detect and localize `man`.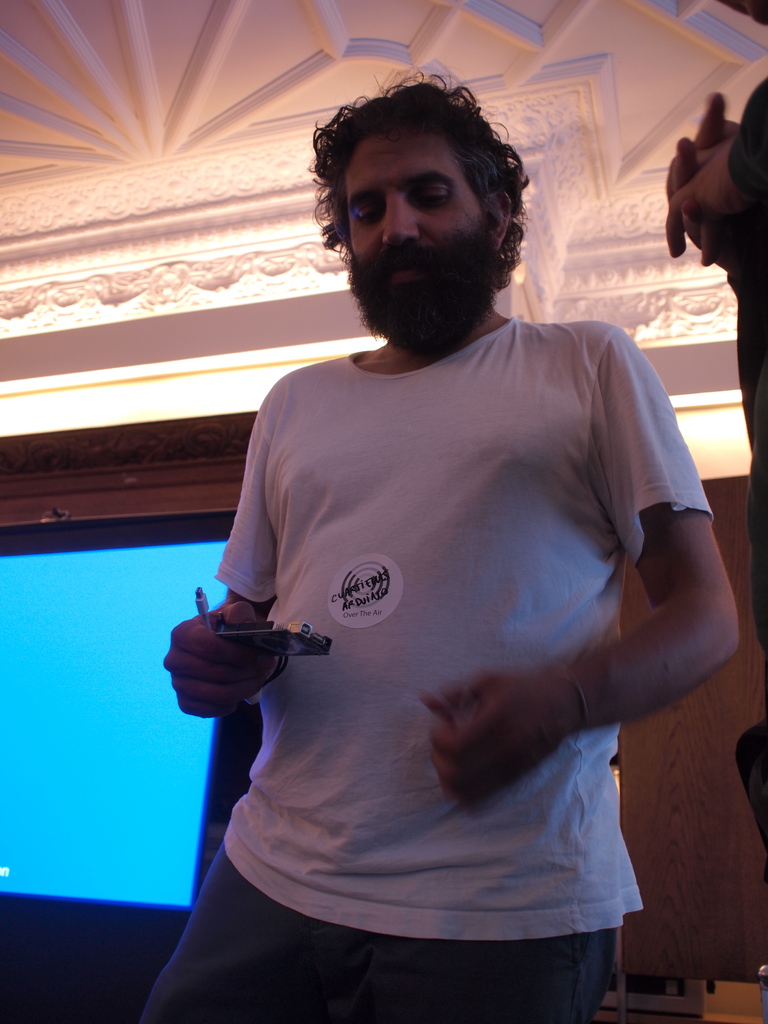
Localized at {"left": 172, "top": 94, "right": 721, "bottom": 1023}.
